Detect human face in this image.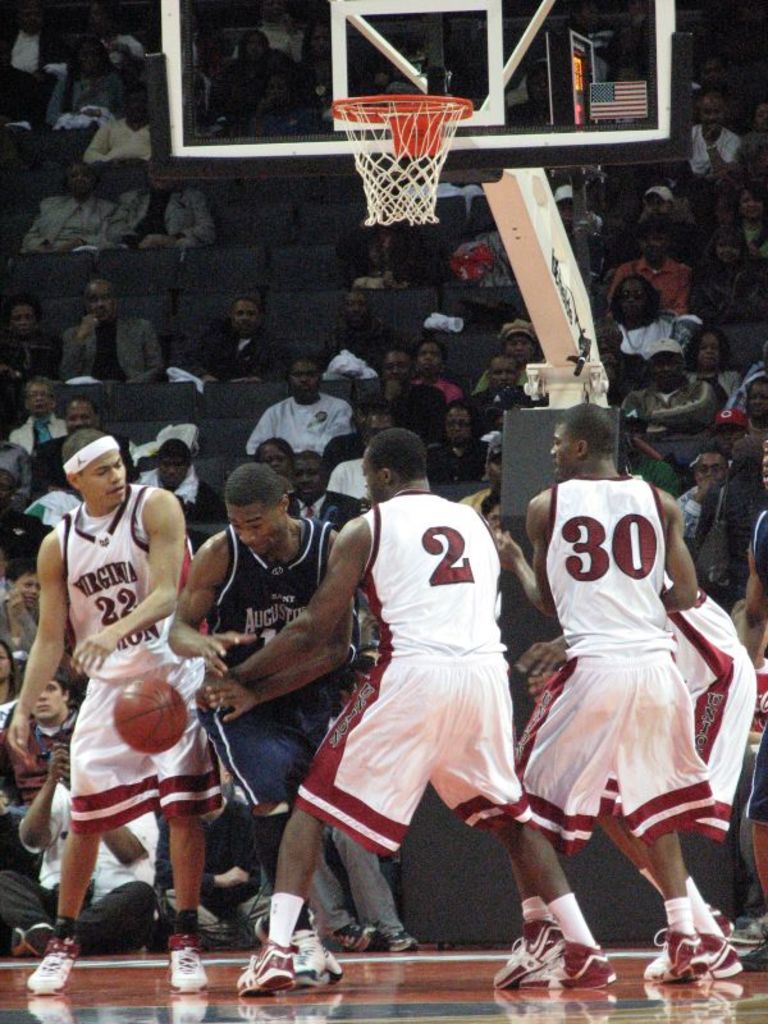
Detection: rect(745, 192, 767, 221).
